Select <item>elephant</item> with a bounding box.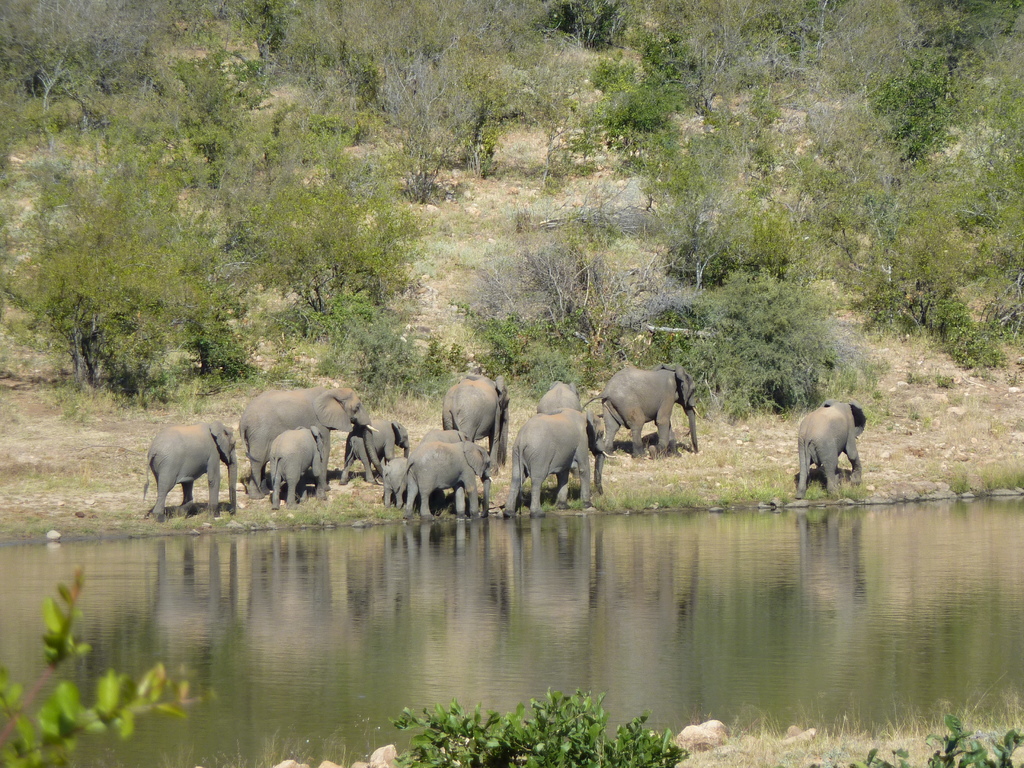
bbox=[399, 449, 494, 523].
